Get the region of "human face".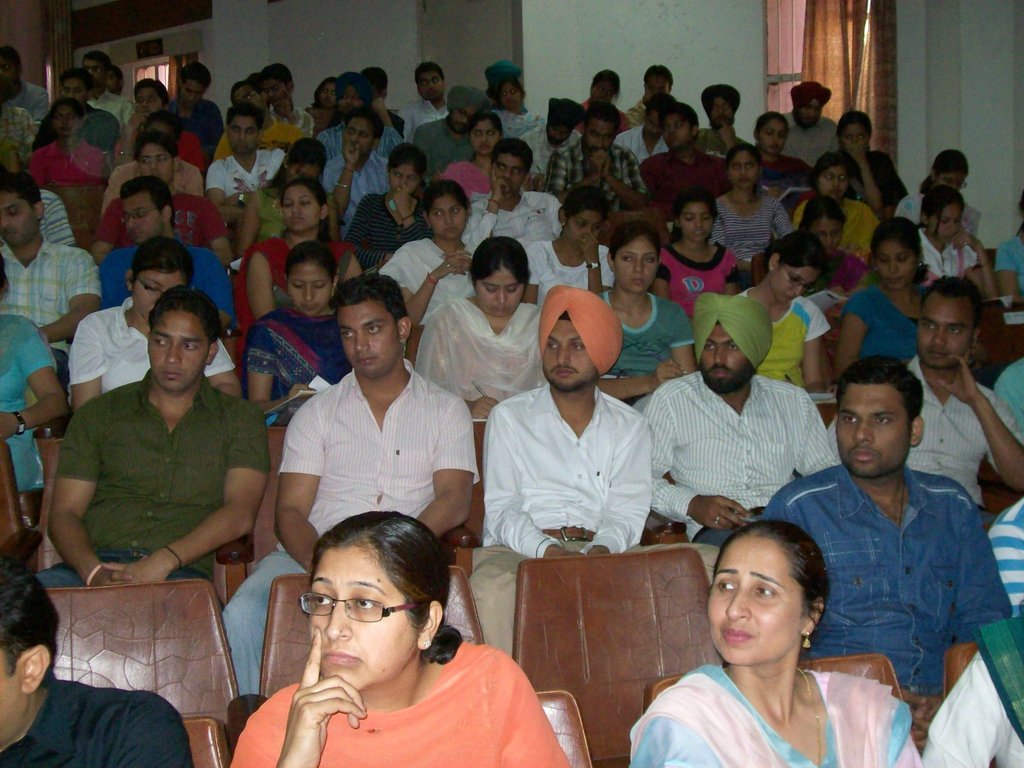
detection(755, 116, 786, 156).
